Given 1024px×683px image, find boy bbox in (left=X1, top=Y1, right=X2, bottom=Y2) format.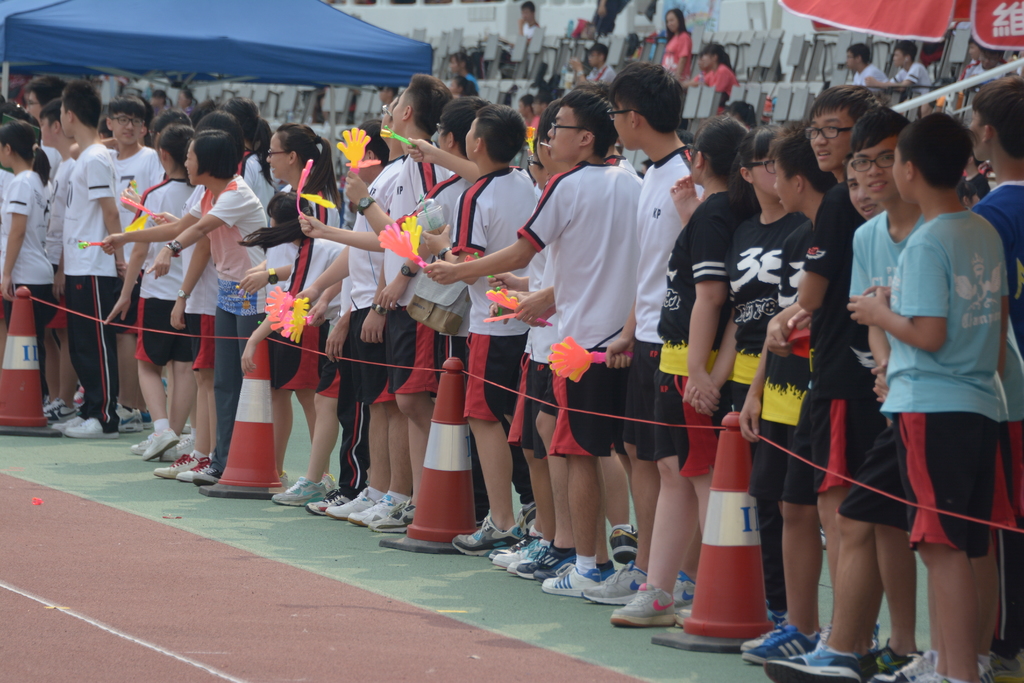
(left=959, top=35, right=1006, bottom=79).
